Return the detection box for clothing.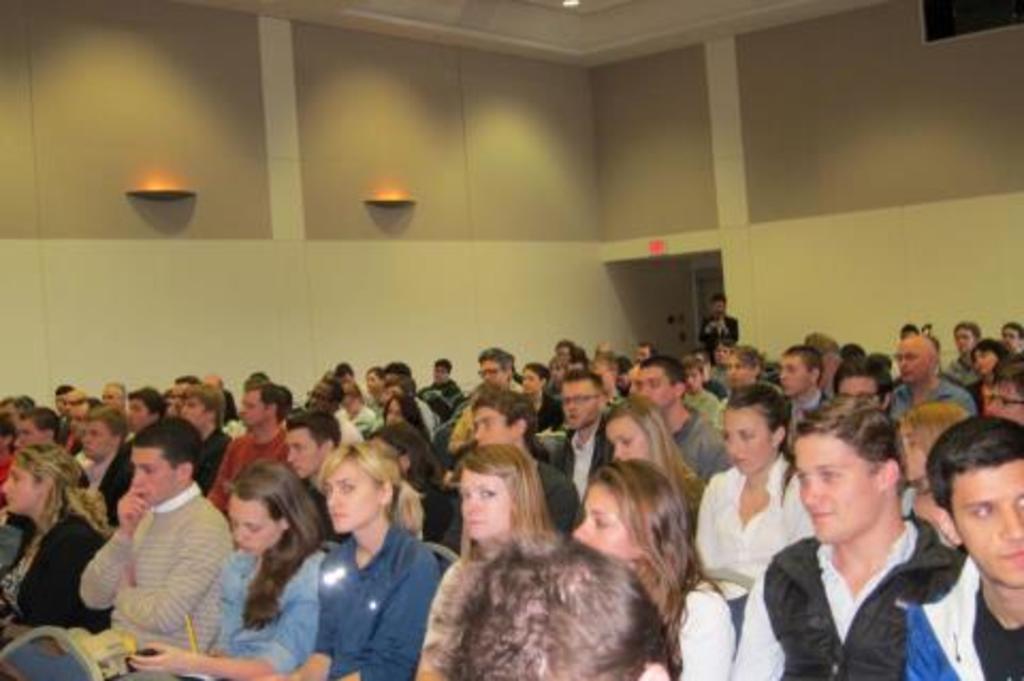
detection(215, 540, 326, 662).
